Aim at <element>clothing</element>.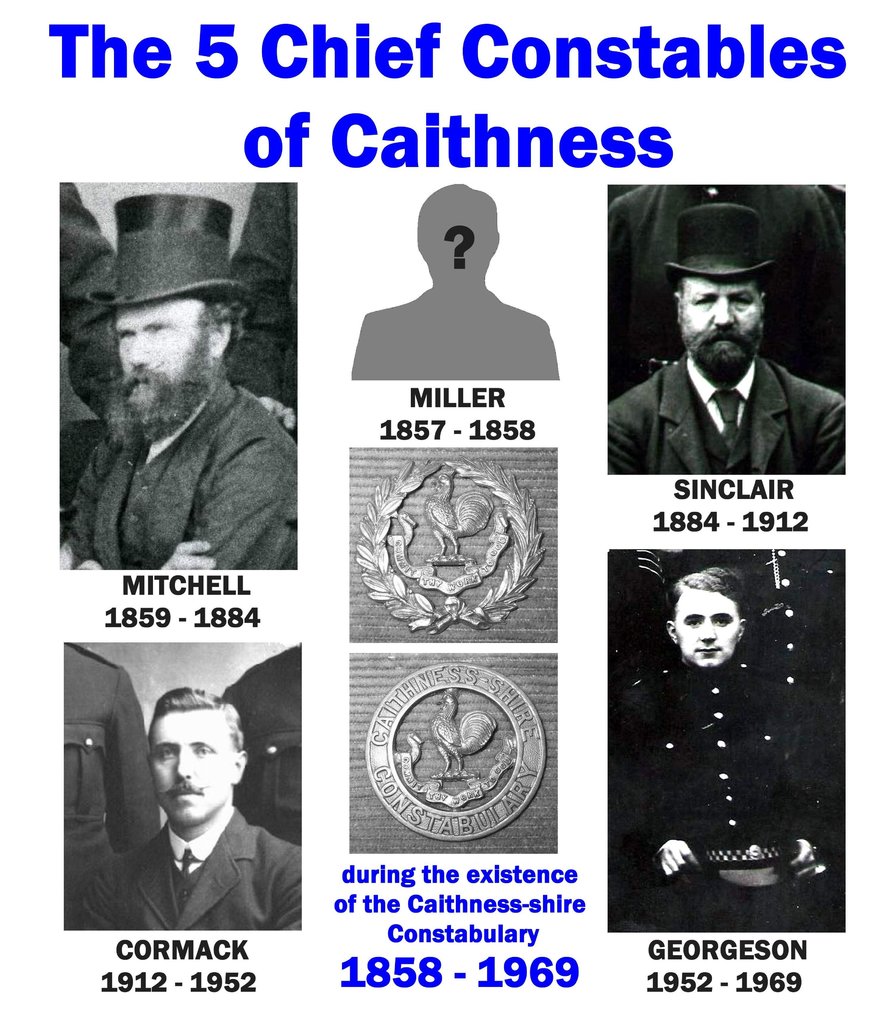
Aimed at 604,549,669,675.
